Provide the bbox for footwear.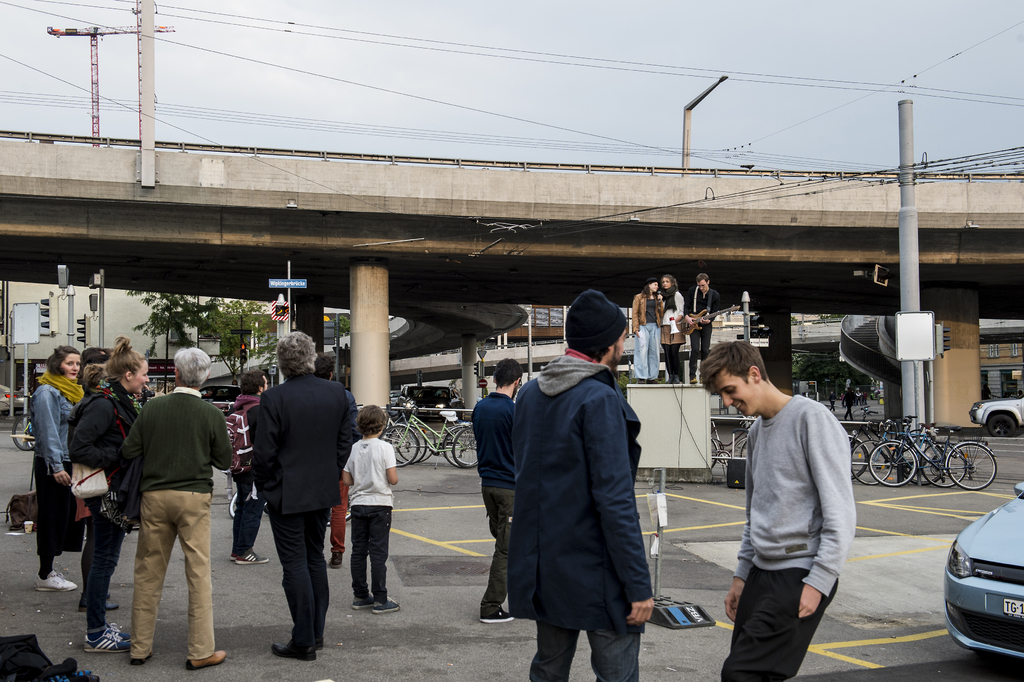
x1=130 y1=647 x2=154 y2=667.
